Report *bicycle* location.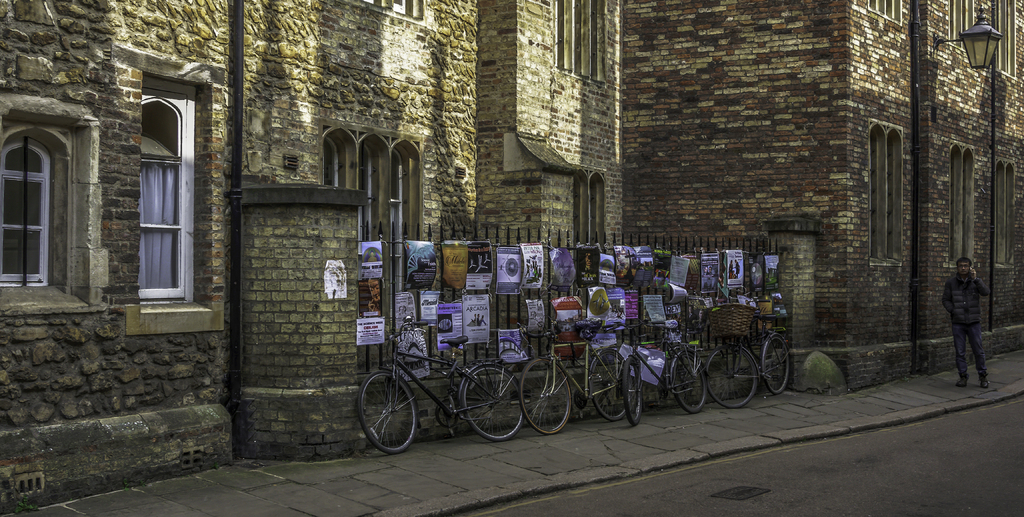
Report: bbox(511, 315, 624, 442).
